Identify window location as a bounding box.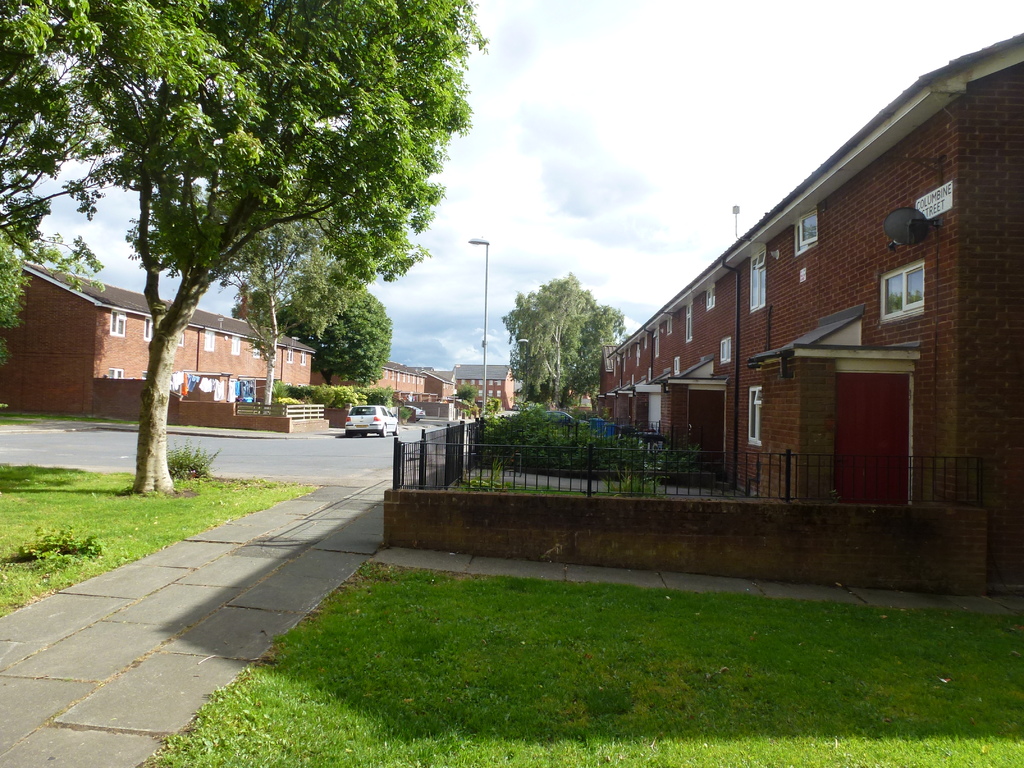
locate(666, 318, 671, 335).
